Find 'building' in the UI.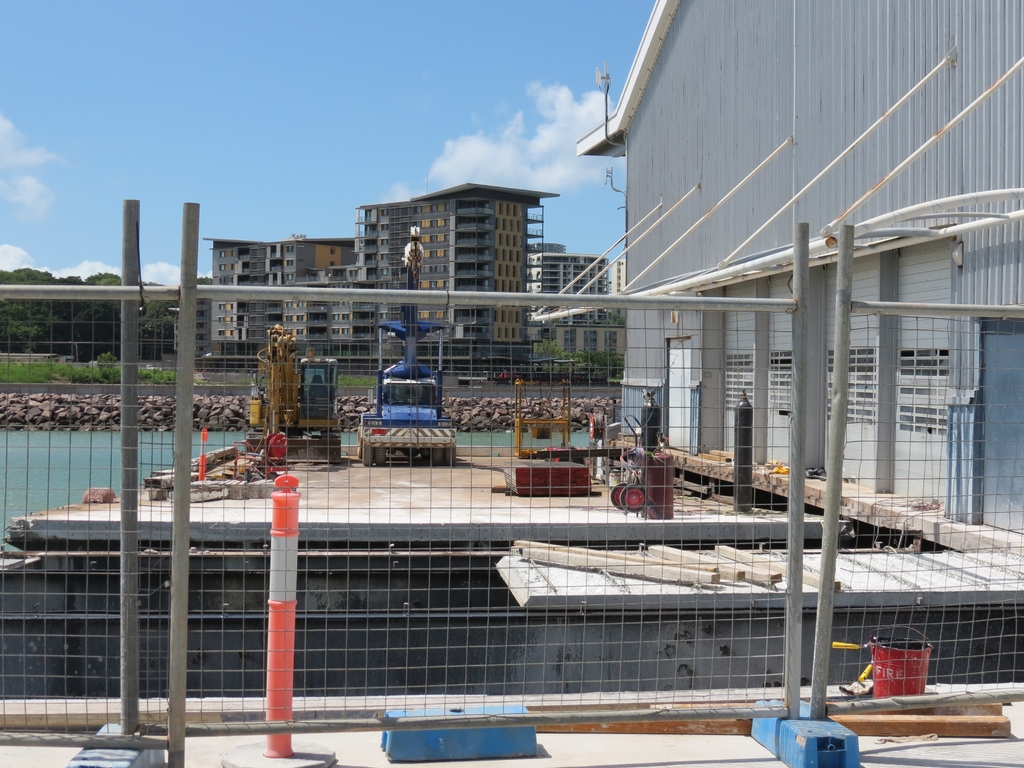
UI element at [532,323,623,367].
